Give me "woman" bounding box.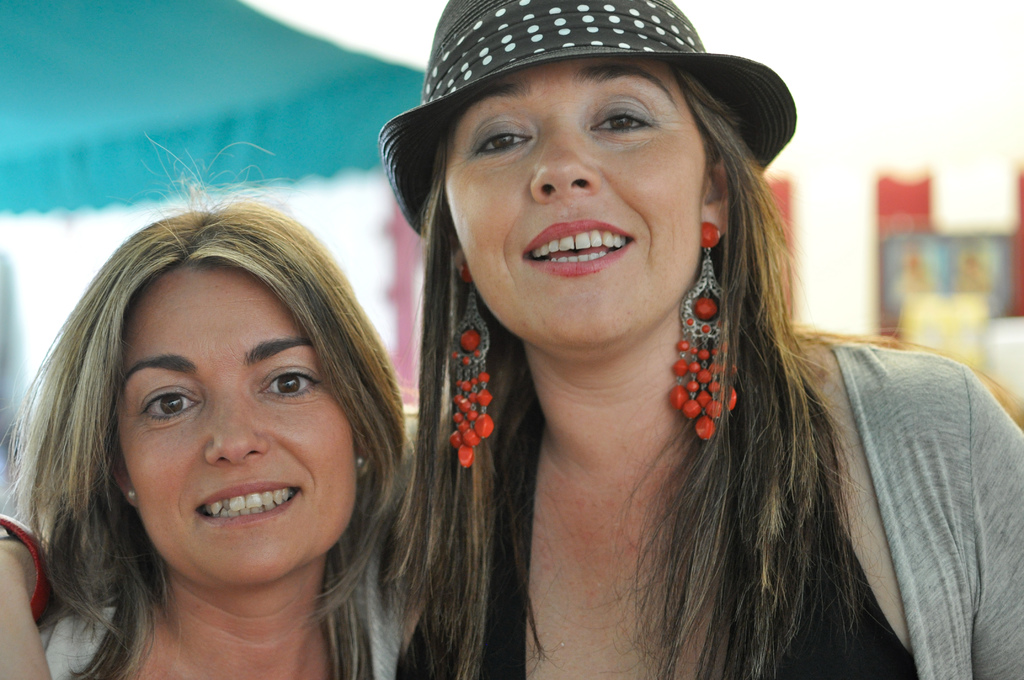
292,40,918,679.
